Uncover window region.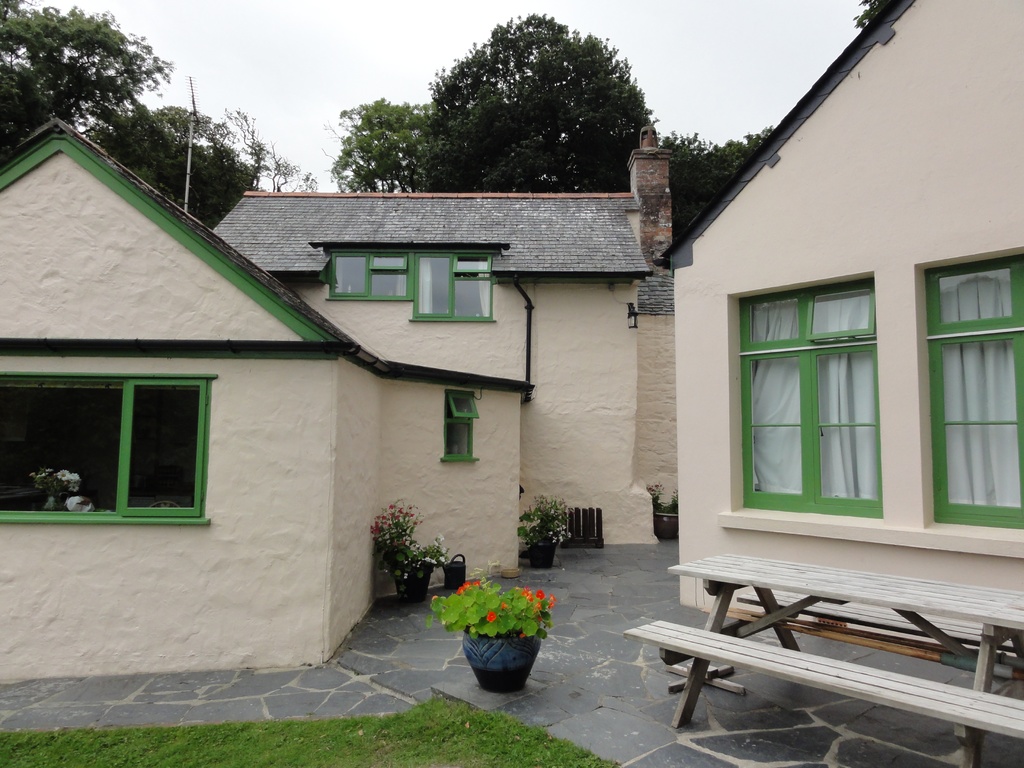
Uncovered: (left=731, top=291, right=884, bottom=513).
